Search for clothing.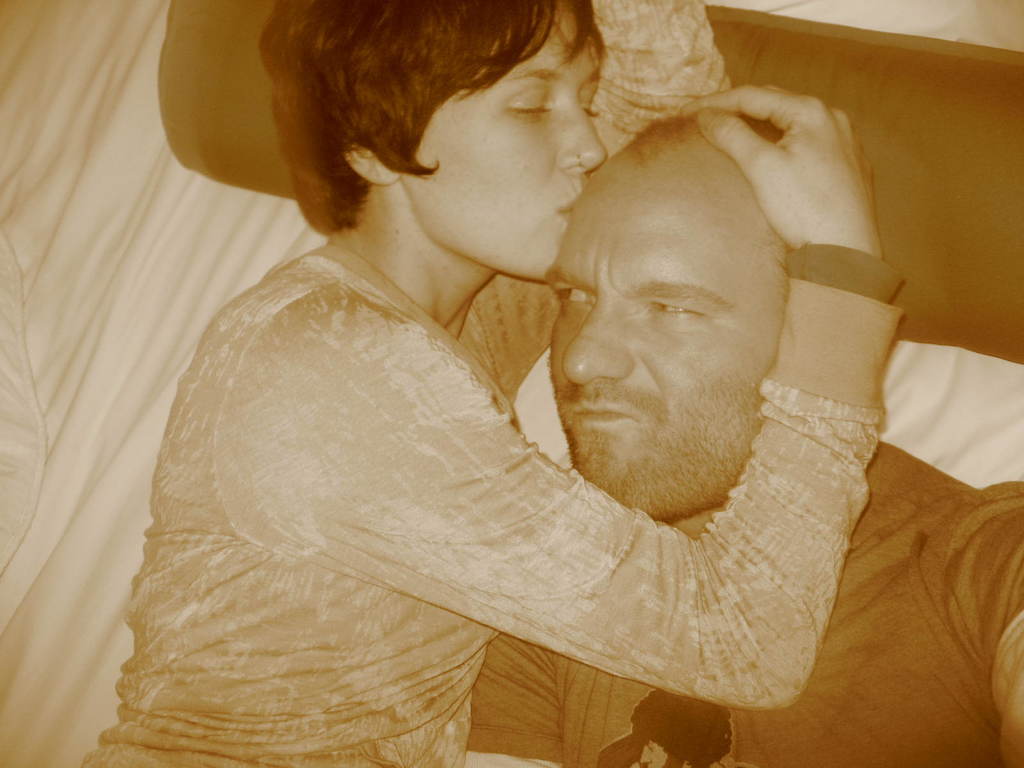
Found at crop(452, 431, 1023, 767).
